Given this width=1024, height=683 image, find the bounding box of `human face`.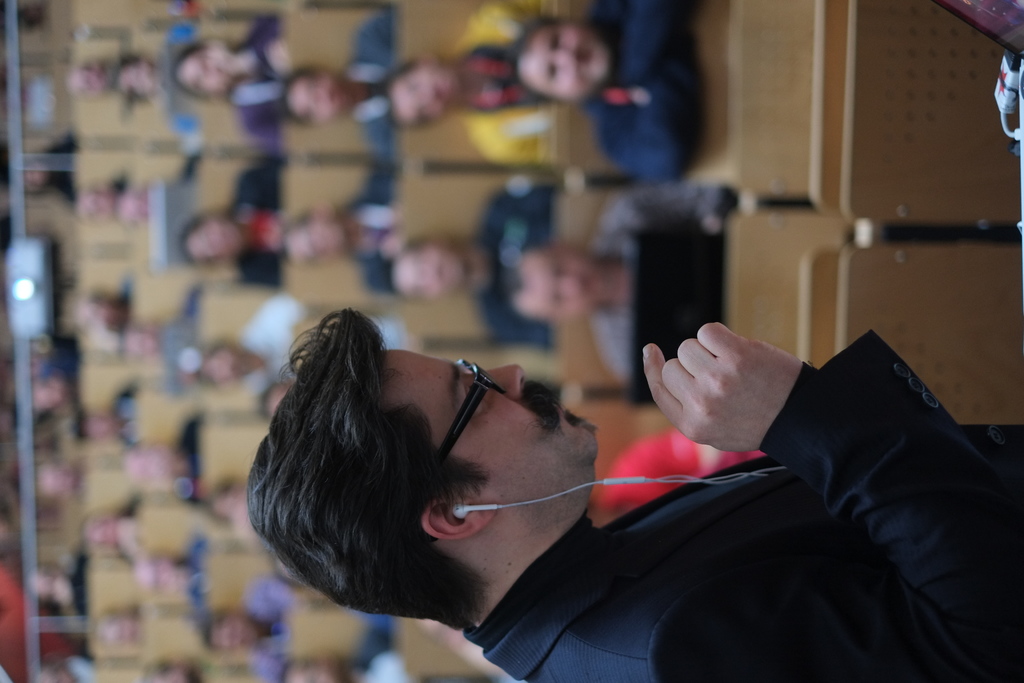
202,614,260,643.
